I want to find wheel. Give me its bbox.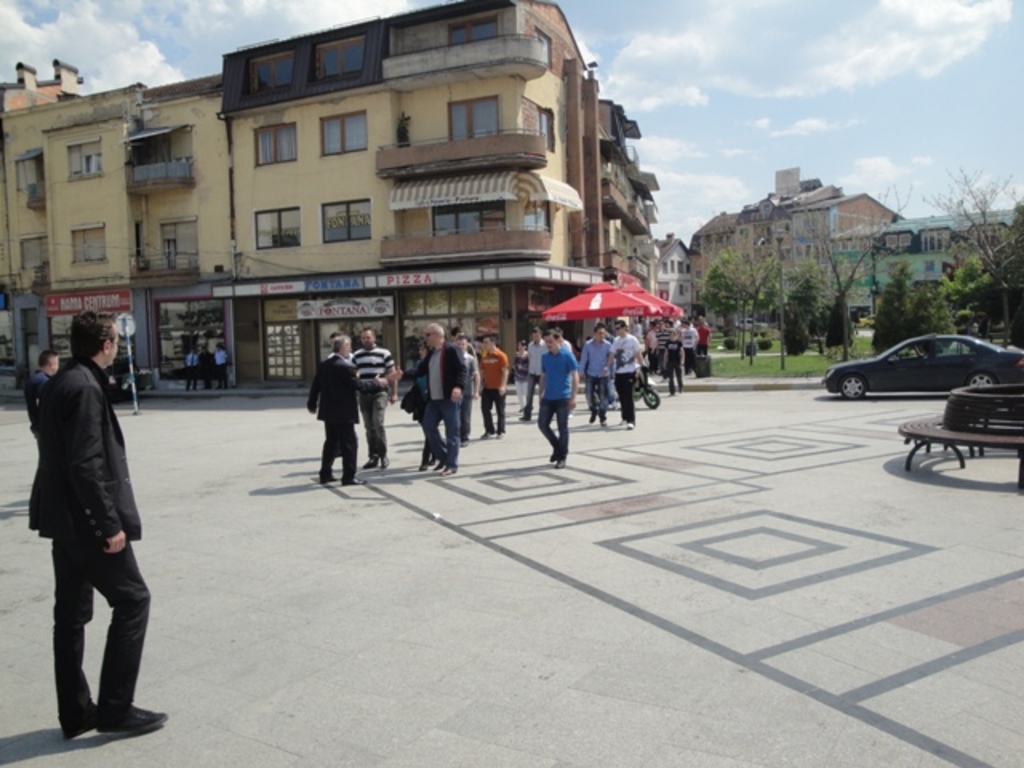
crop(640, 389, 659, 406).
